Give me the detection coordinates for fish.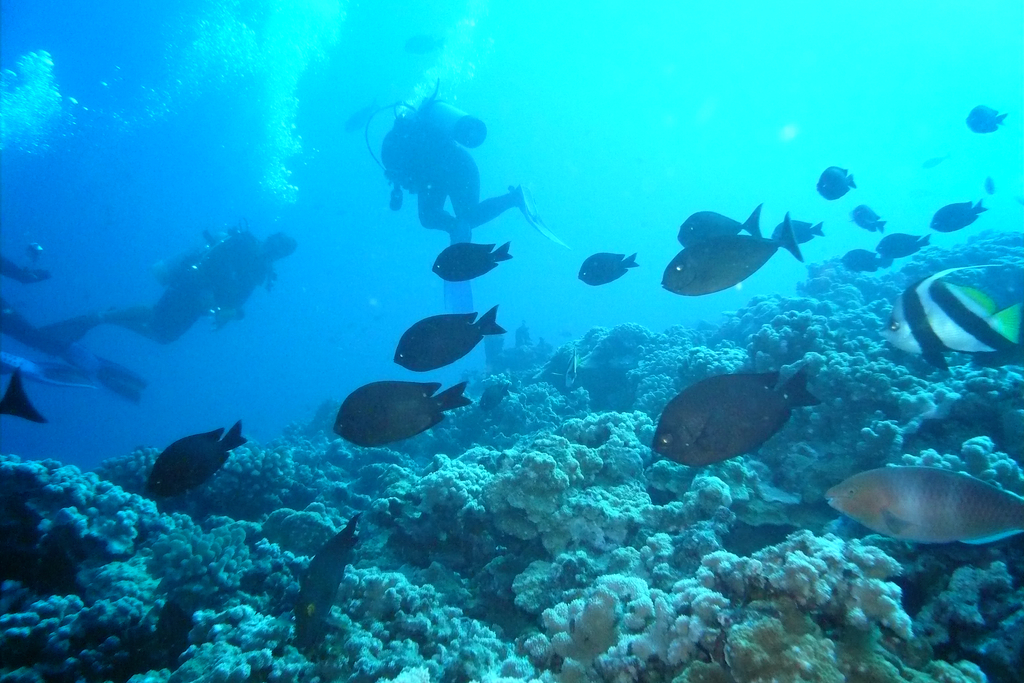
x1=576, y1=252, x2=636, y2=288.
